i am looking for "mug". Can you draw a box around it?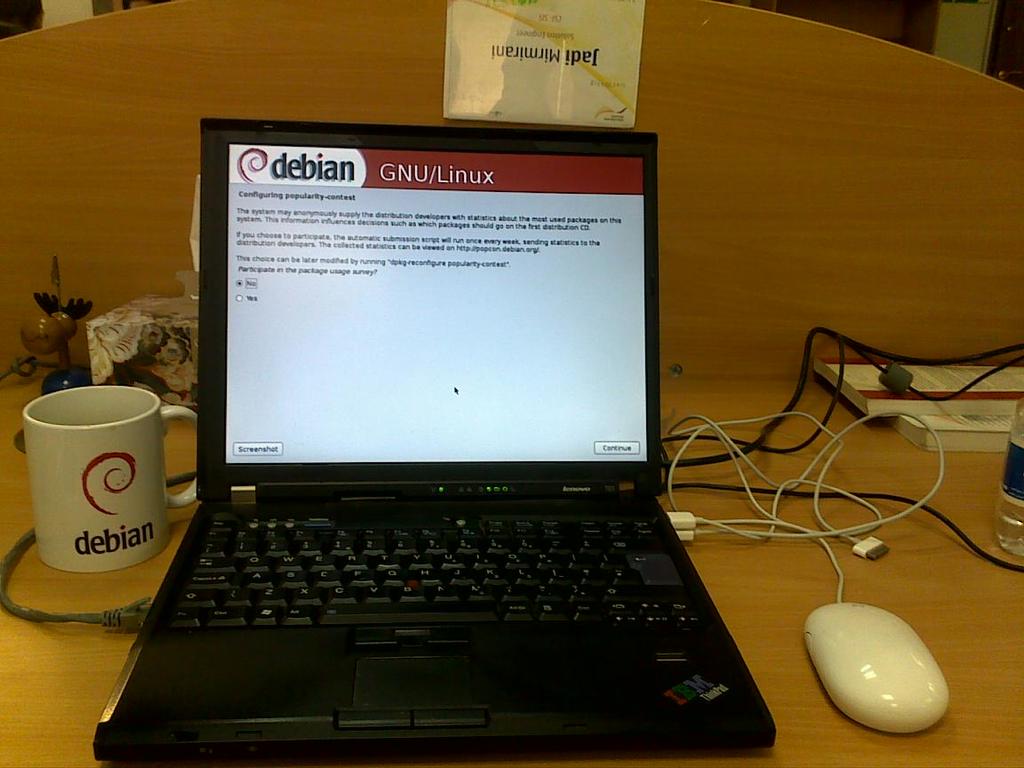
Sure, the bounding box is [x1=22, y1=384, x2=199, y2=574].
